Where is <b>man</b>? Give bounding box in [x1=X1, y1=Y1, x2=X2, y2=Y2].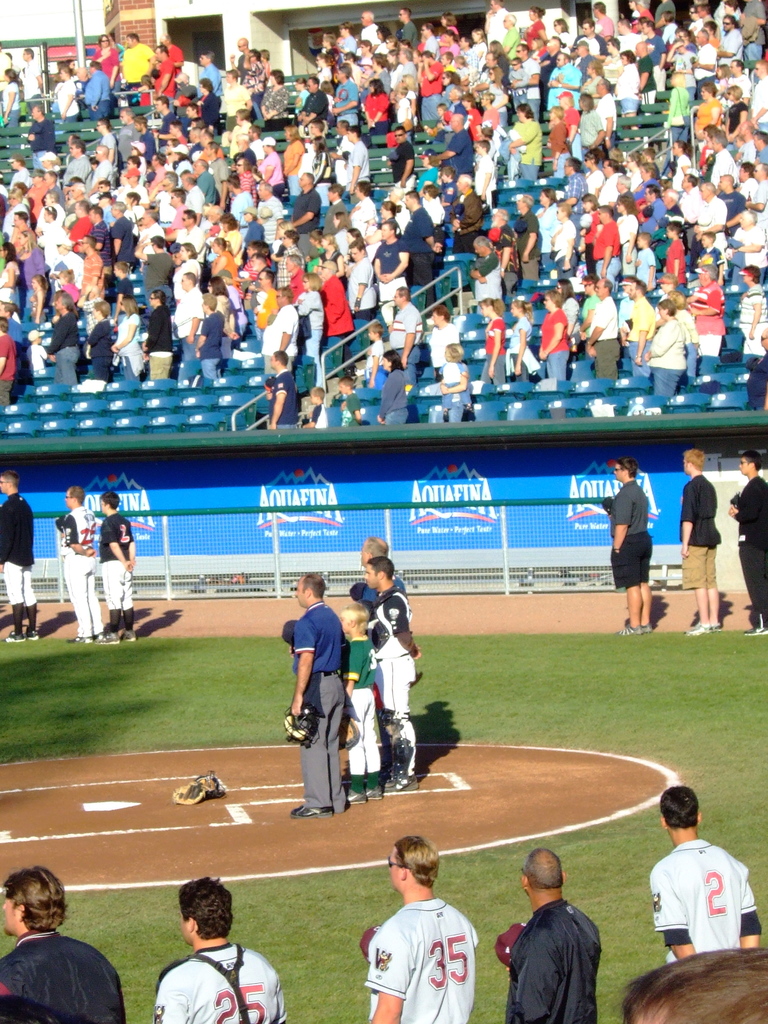
[x1=456, y1=33, x2=480, y2=79].
